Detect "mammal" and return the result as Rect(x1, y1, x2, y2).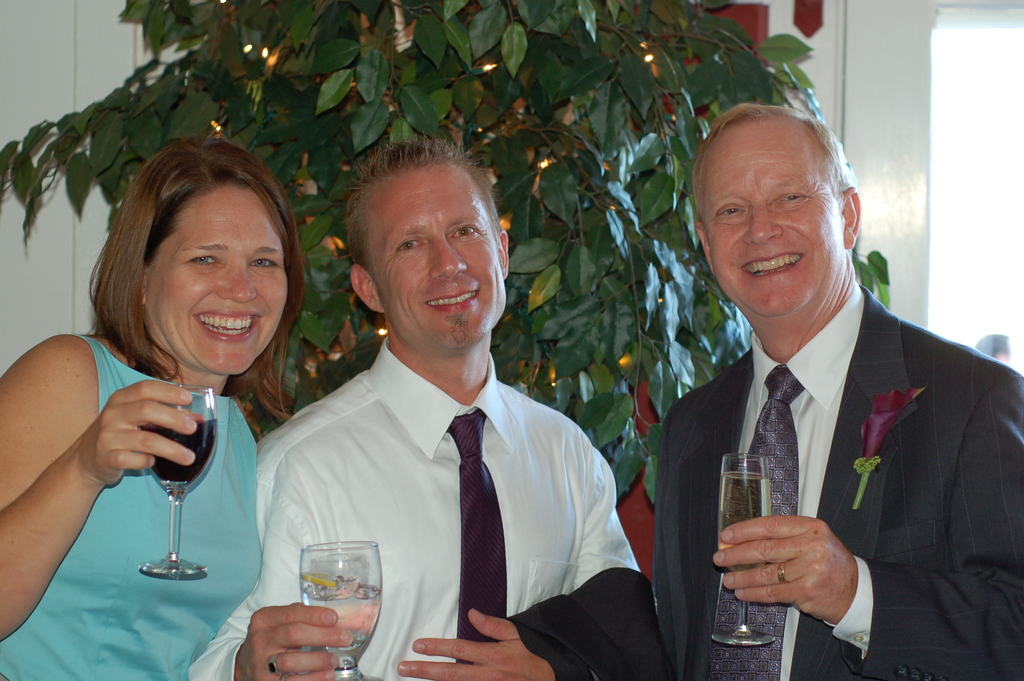
Rect(650, 105, 1023, 680).
